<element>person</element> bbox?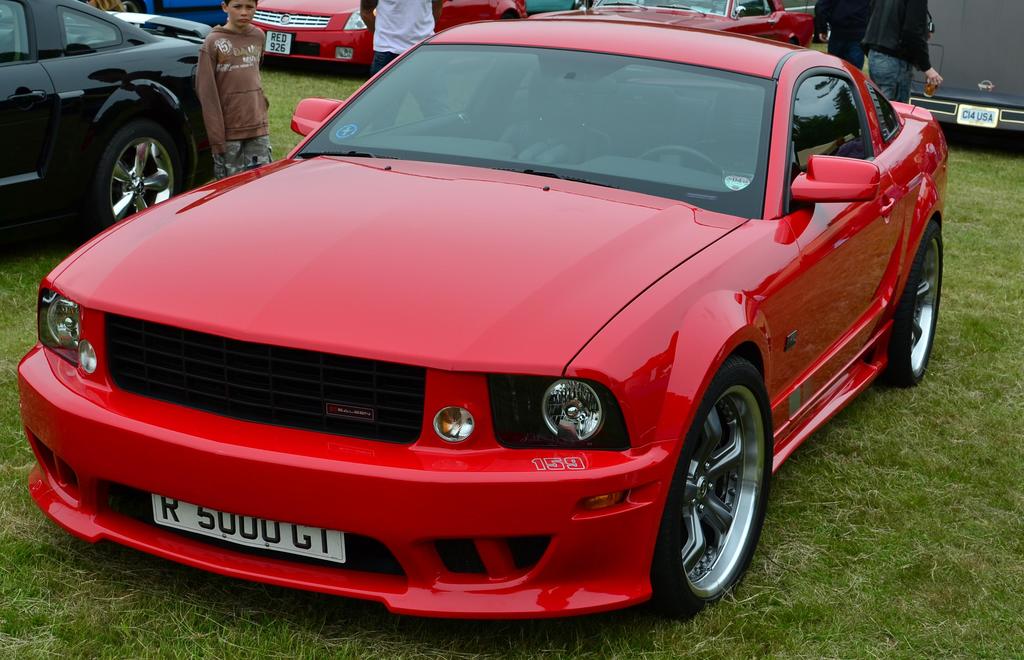
region(181, 4, 267, 175)
